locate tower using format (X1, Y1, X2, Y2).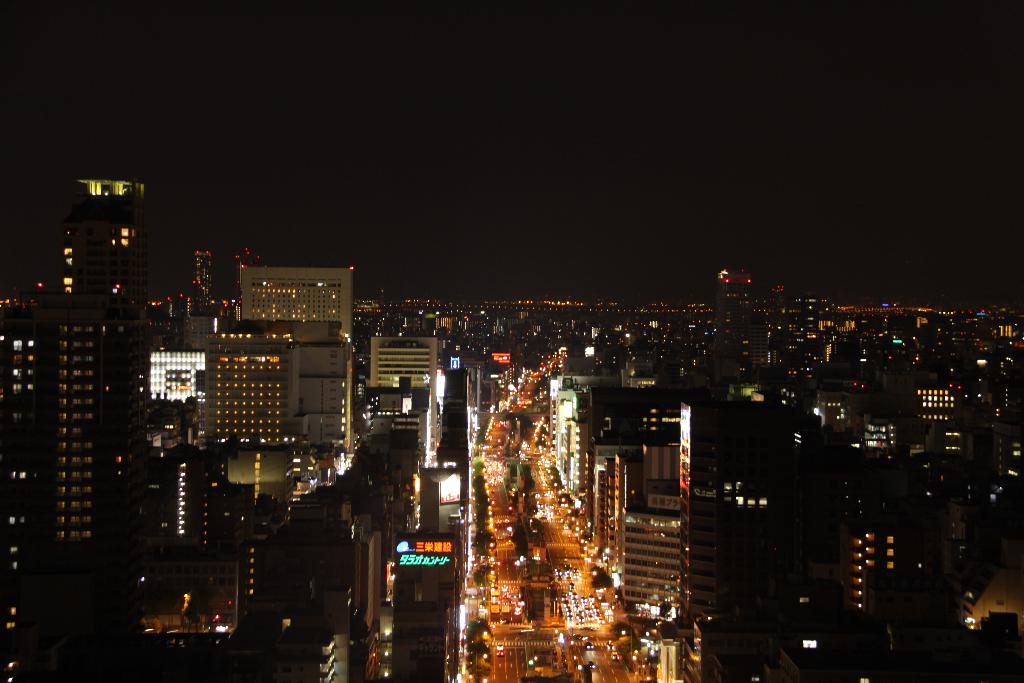
(39, 302, 110, 552).
